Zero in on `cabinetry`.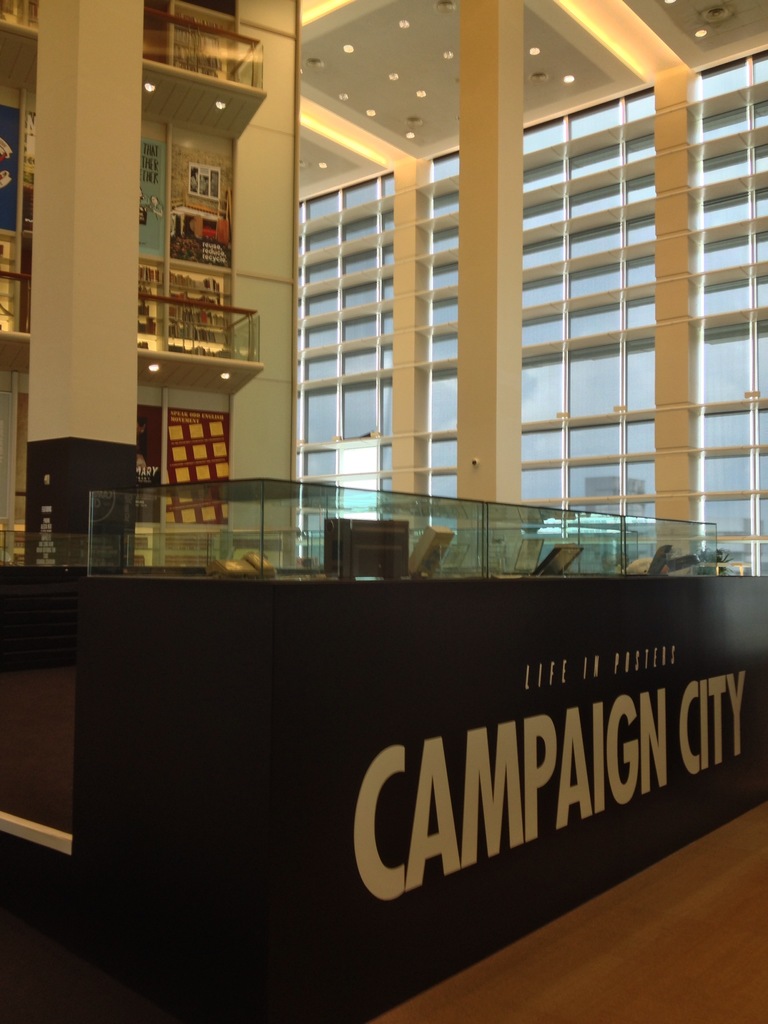
Zeroed in: bbox=[0, 489, 767, 1018].
